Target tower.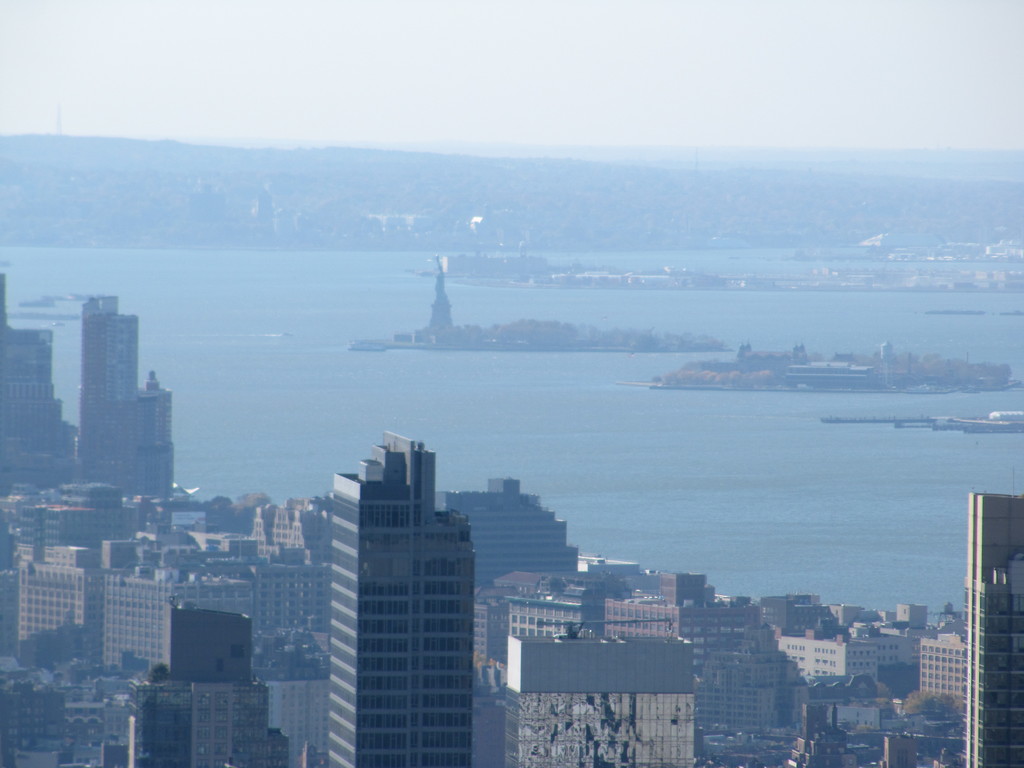
Target region: x1=509 y1=637 x2=701 y2=767.
